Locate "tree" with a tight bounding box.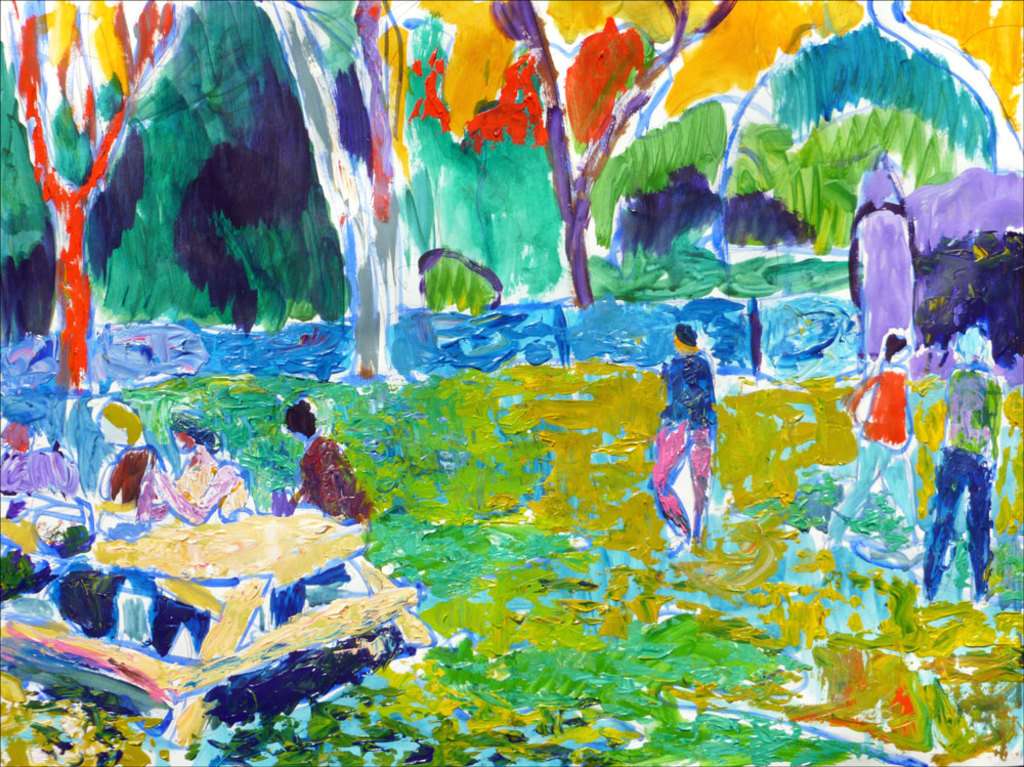
l=20, t=0, r=182, b=398.
